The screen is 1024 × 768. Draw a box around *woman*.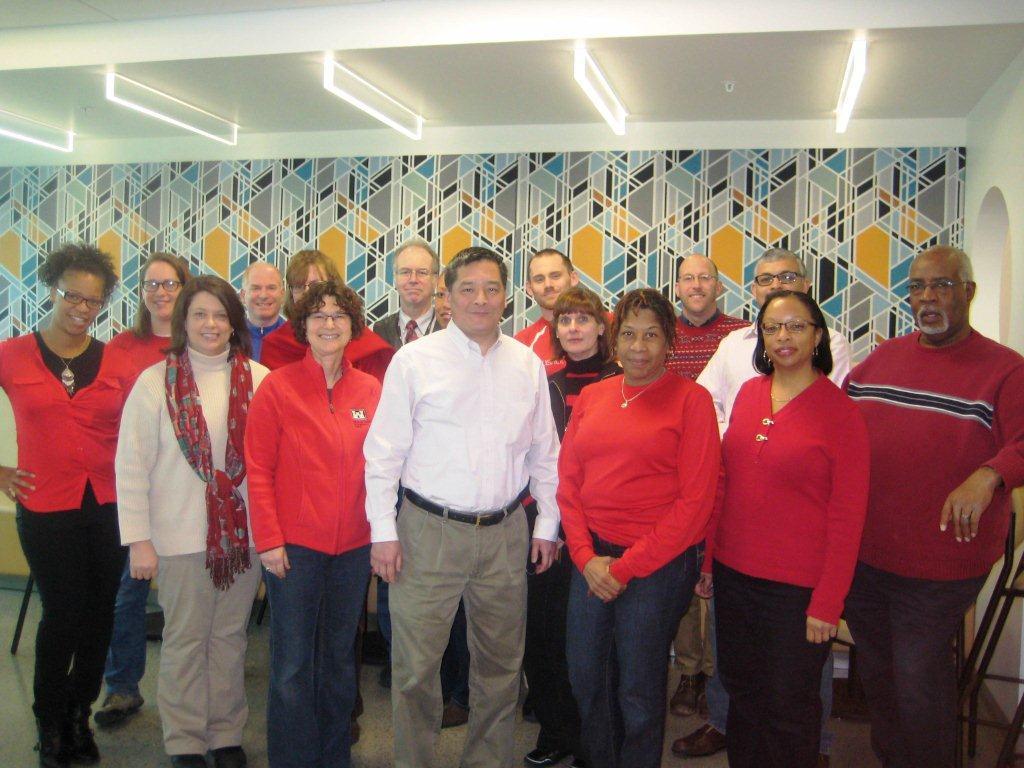
<box>112,273,272,767</box>.
